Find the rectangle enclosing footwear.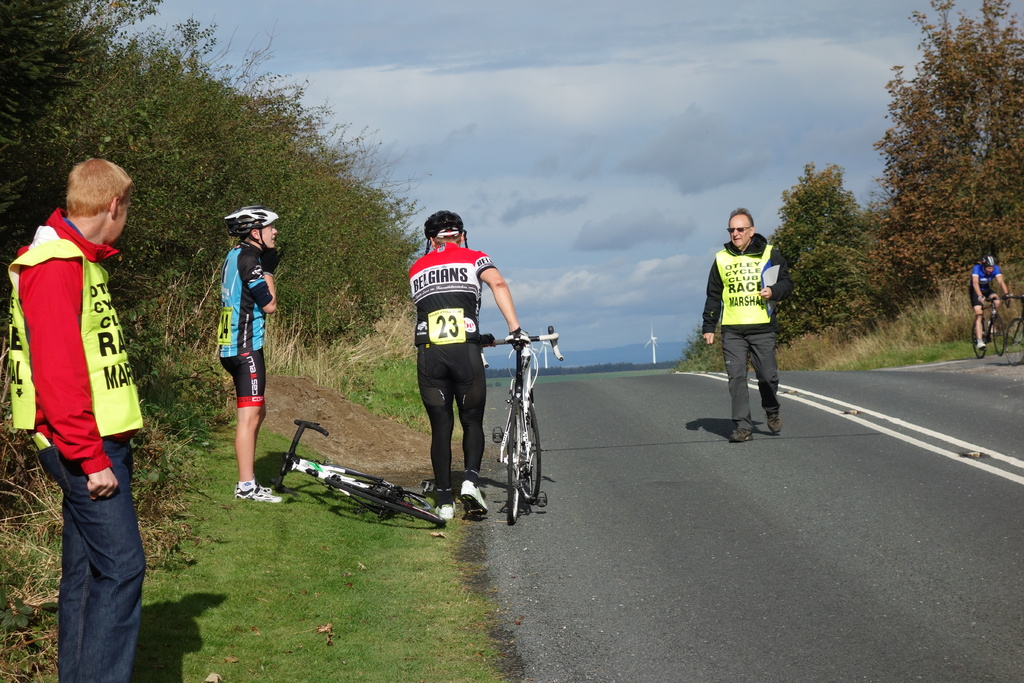
bbox(436, 504, 456, 520).
